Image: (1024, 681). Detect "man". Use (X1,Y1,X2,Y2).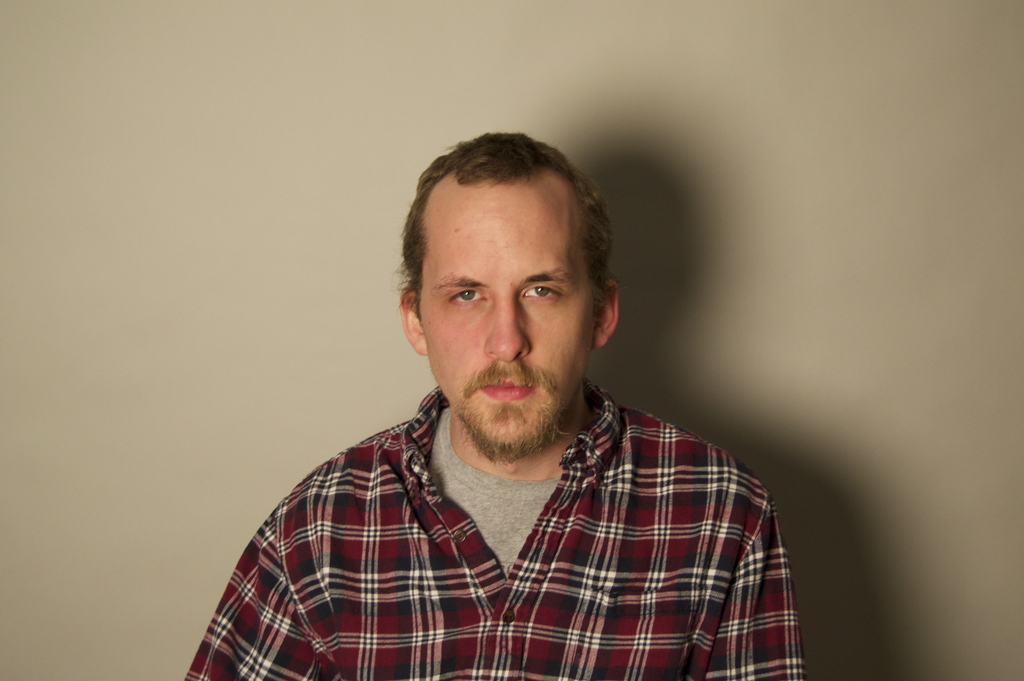
(194,128,815,666).
